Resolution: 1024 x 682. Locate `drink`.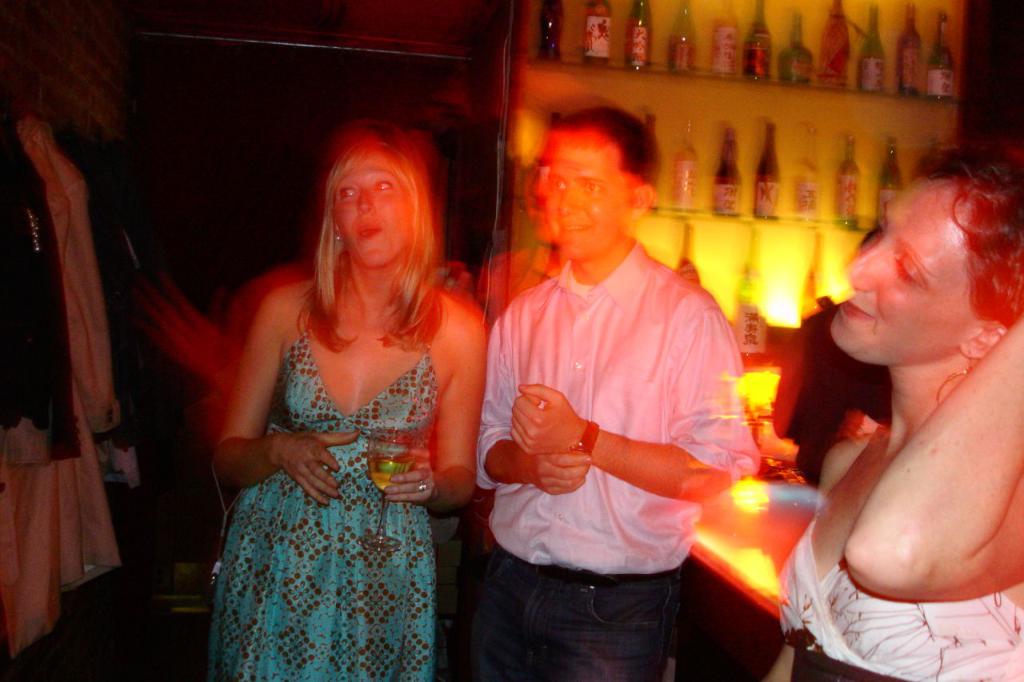
{"left": 891, "top": 25, "right": 931, "bottom": 98}.
